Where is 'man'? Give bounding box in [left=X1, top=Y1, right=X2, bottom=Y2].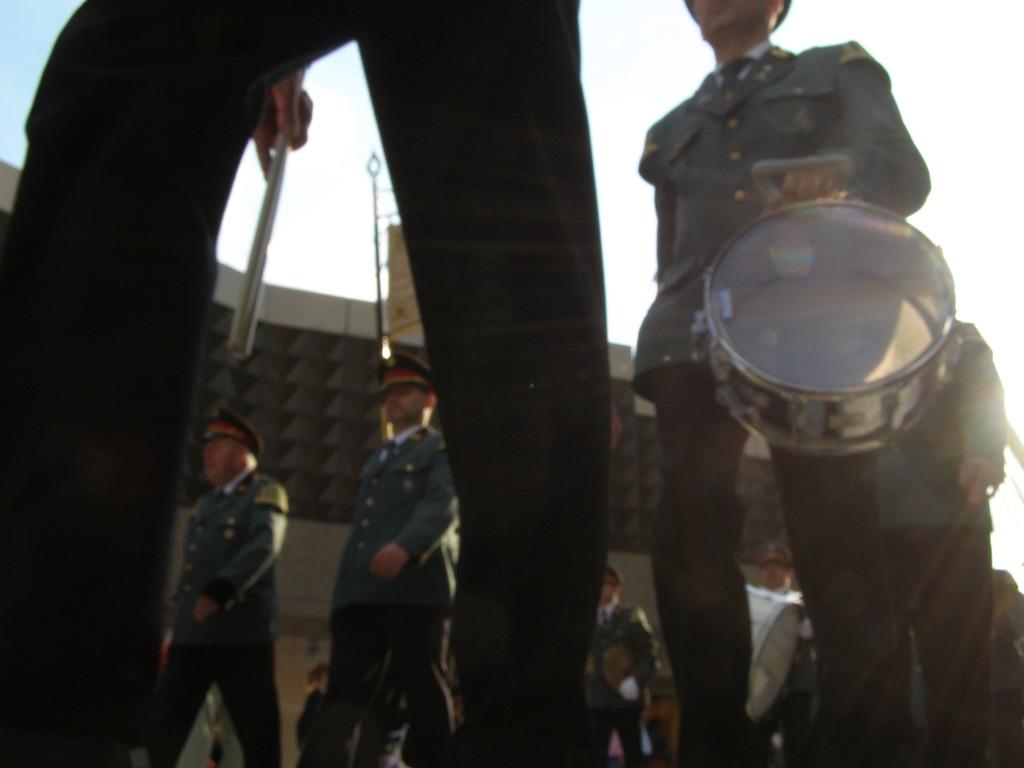
[left=310, top=347, right=451, bottom=767].
